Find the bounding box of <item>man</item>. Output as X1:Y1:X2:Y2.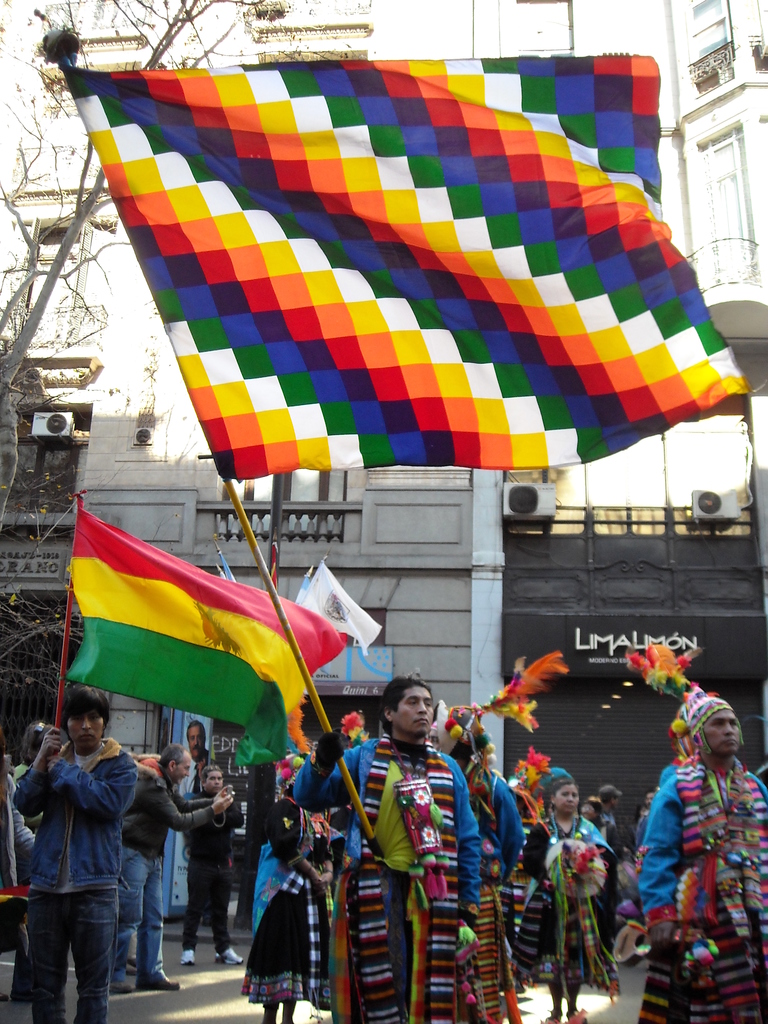
177:717:221:799.
